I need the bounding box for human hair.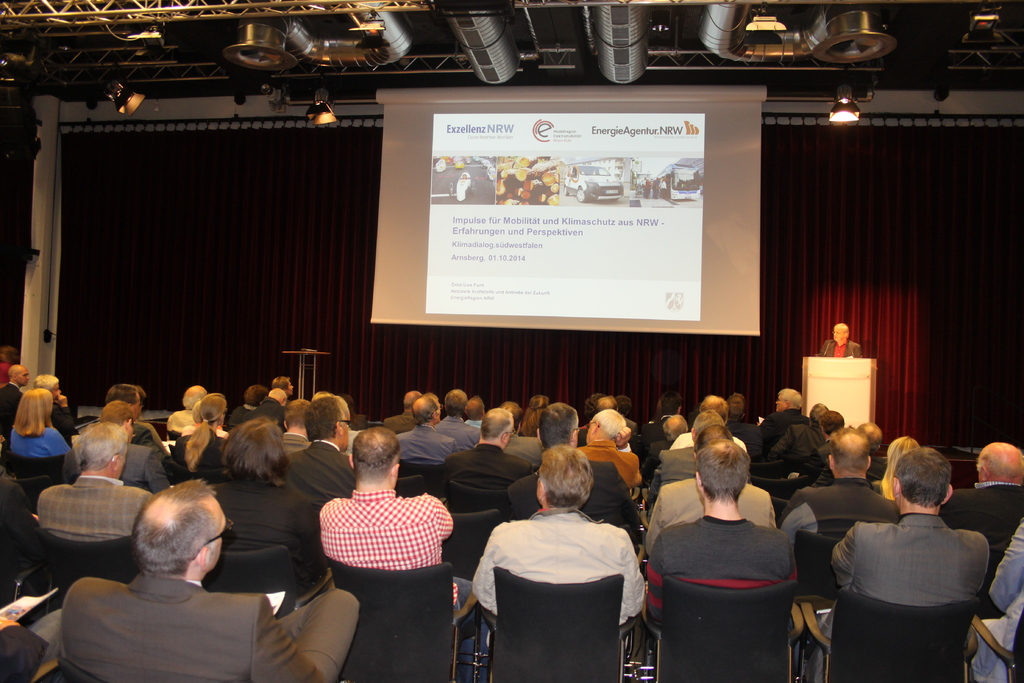
Here it is: [x1=122, y1=497, x2=205, y2=583].
